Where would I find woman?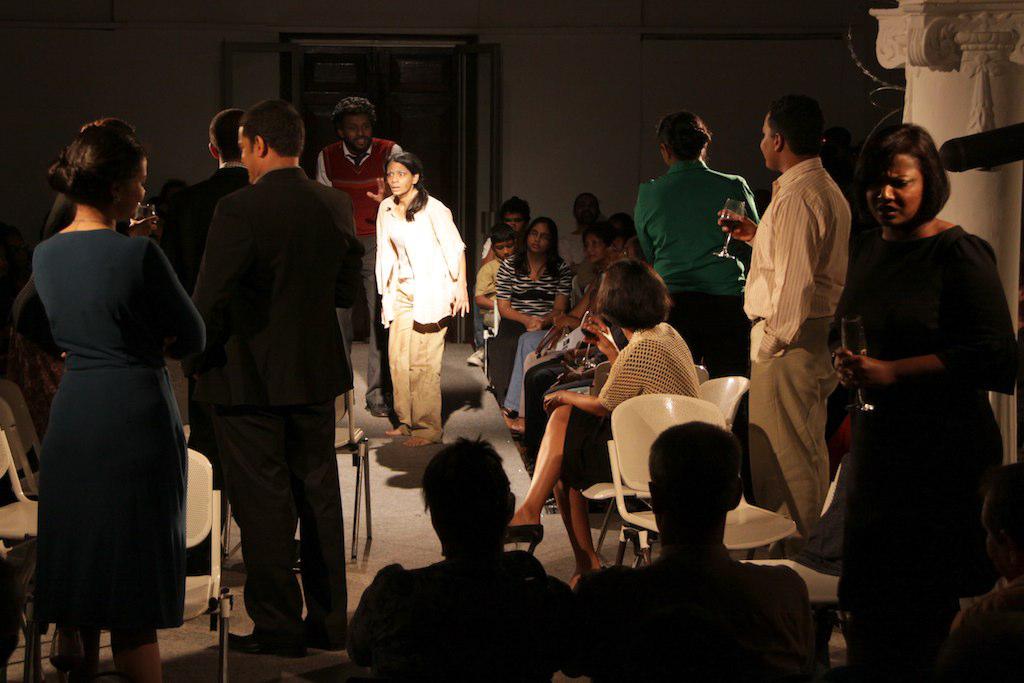
At region(17, 119, 204, 680).
